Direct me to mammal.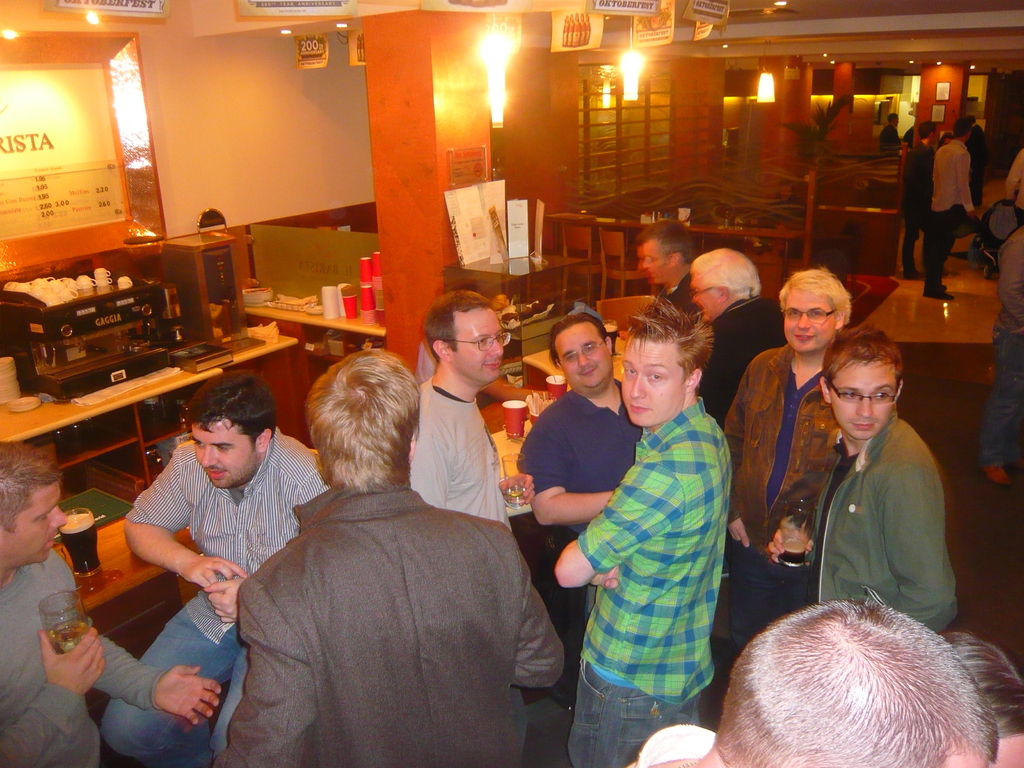
Direction: (947,629,1023,767).
